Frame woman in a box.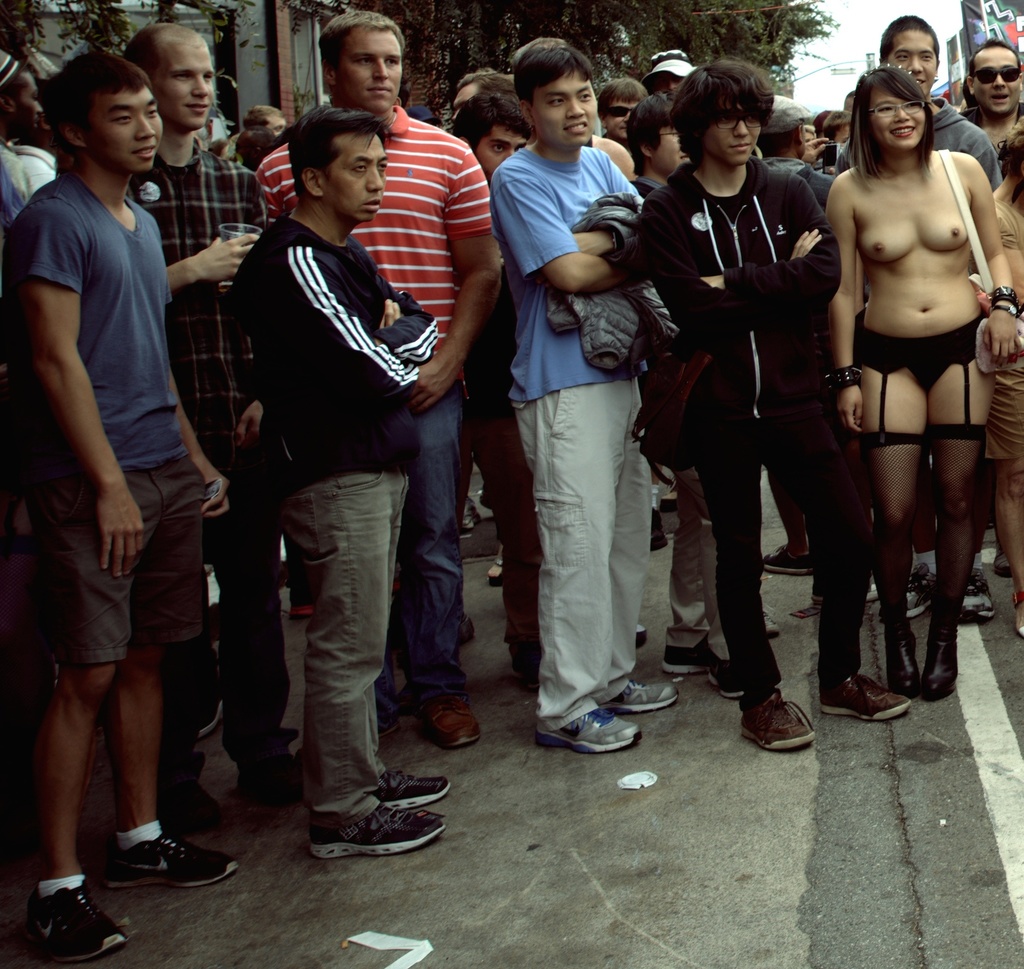
(826,65,1018,700).
